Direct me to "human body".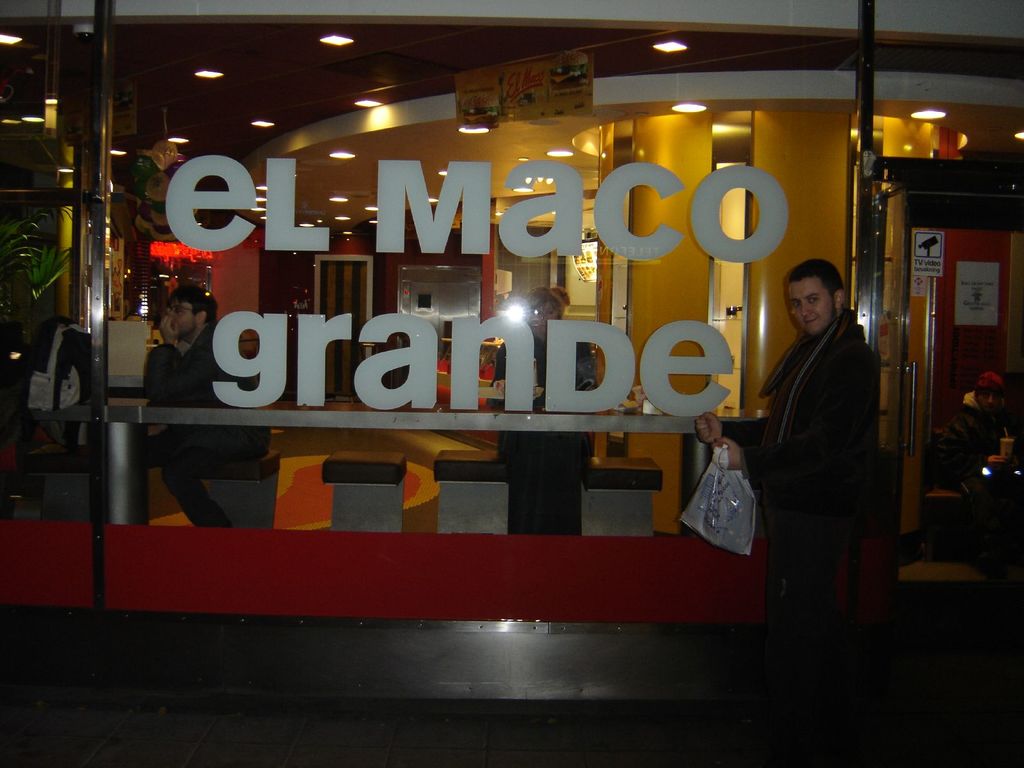
Direction: 485 287 595 538.
